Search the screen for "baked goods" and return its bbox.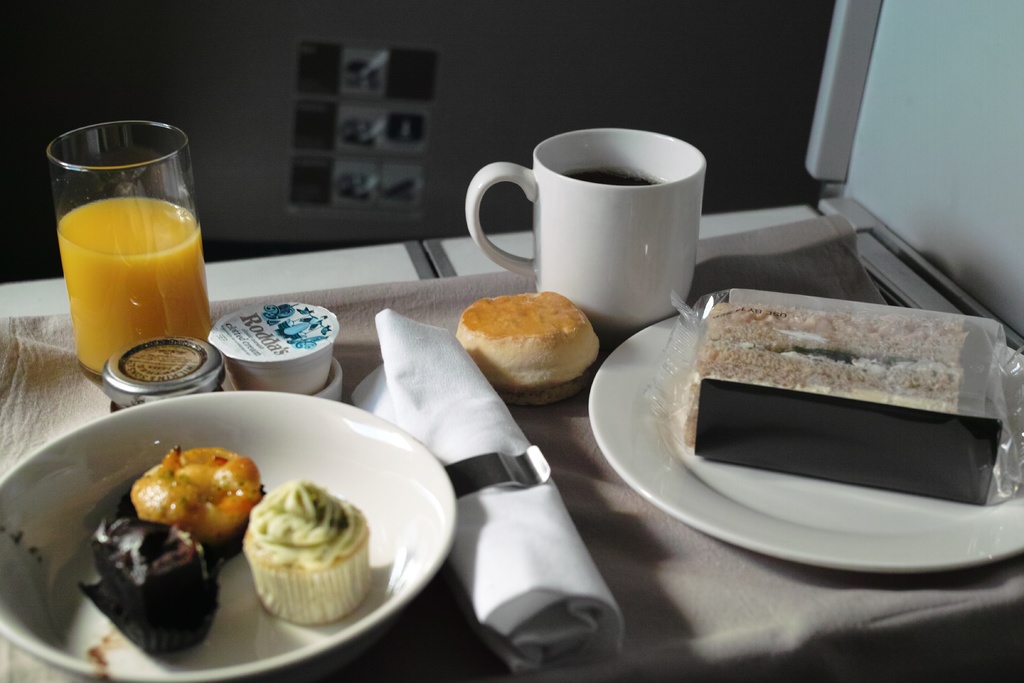
Found: 129, 445, 263, 558.
